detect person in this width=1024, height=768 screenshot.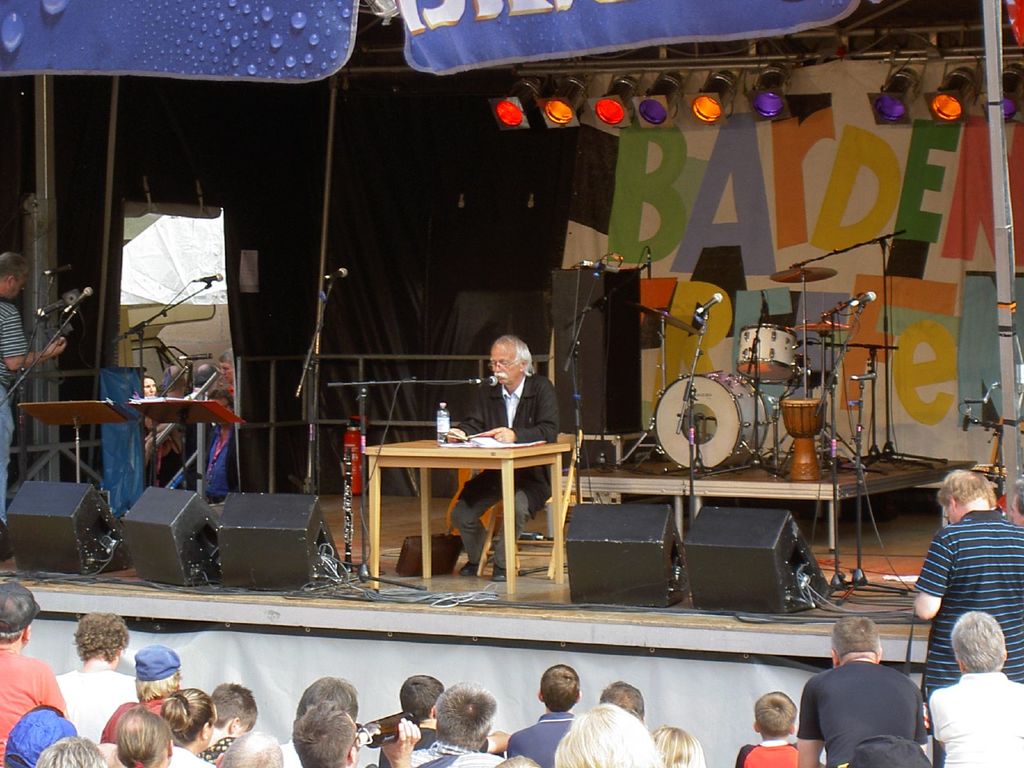
Detection: (x1=452, y1=336, x2=561, y2=574).
